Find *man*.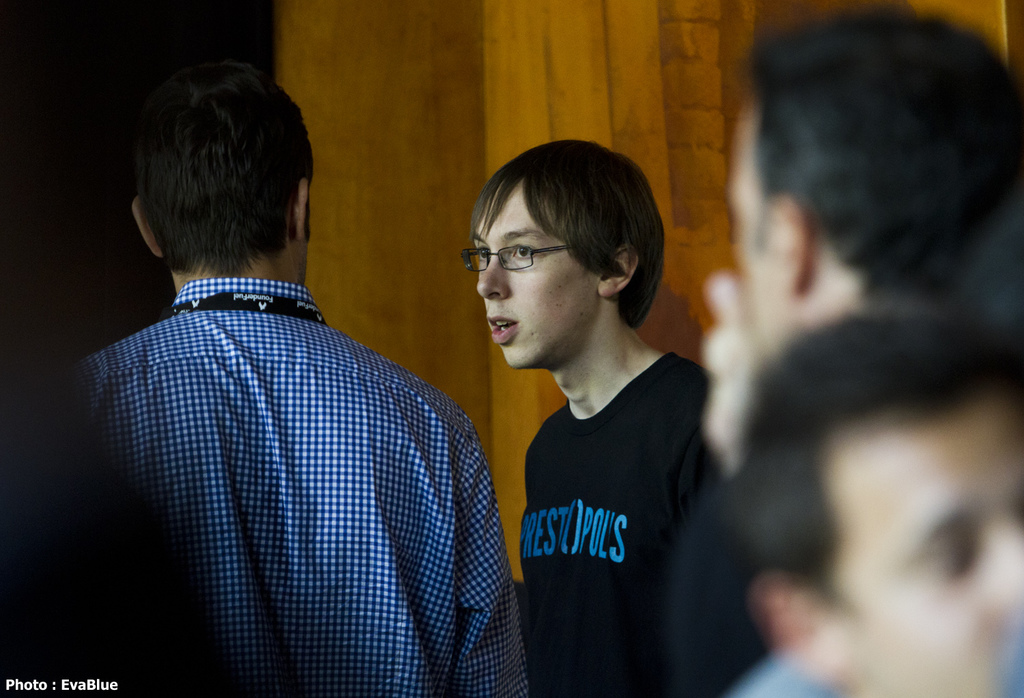
734, 12, 1023, 357.
